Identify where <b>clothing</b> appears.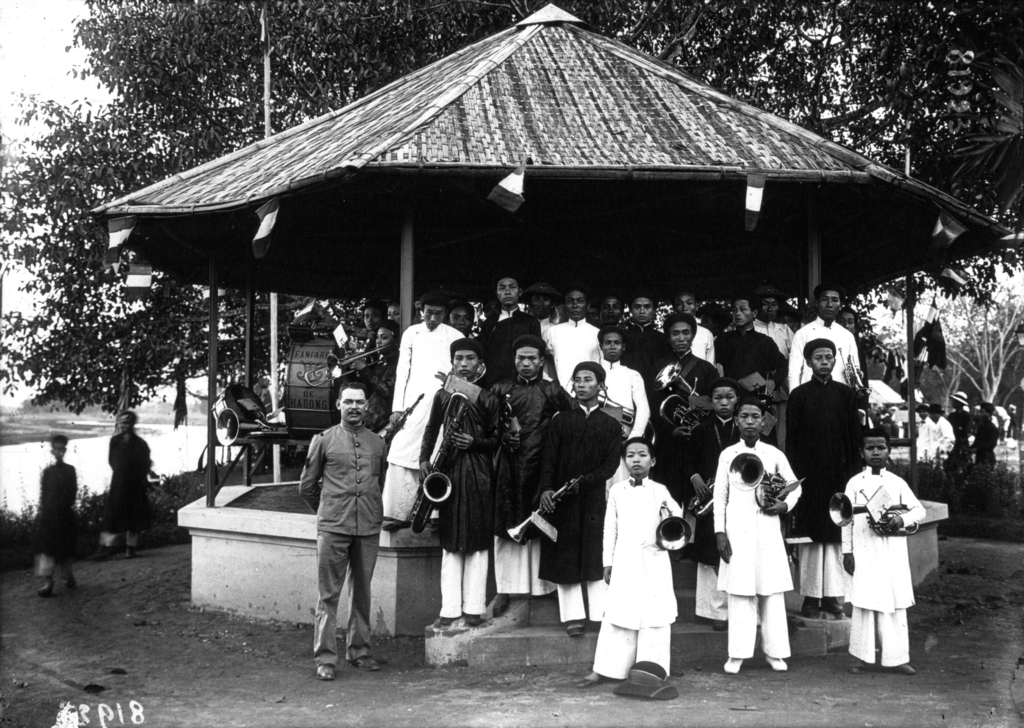
Appears at [424,390,500,617].
